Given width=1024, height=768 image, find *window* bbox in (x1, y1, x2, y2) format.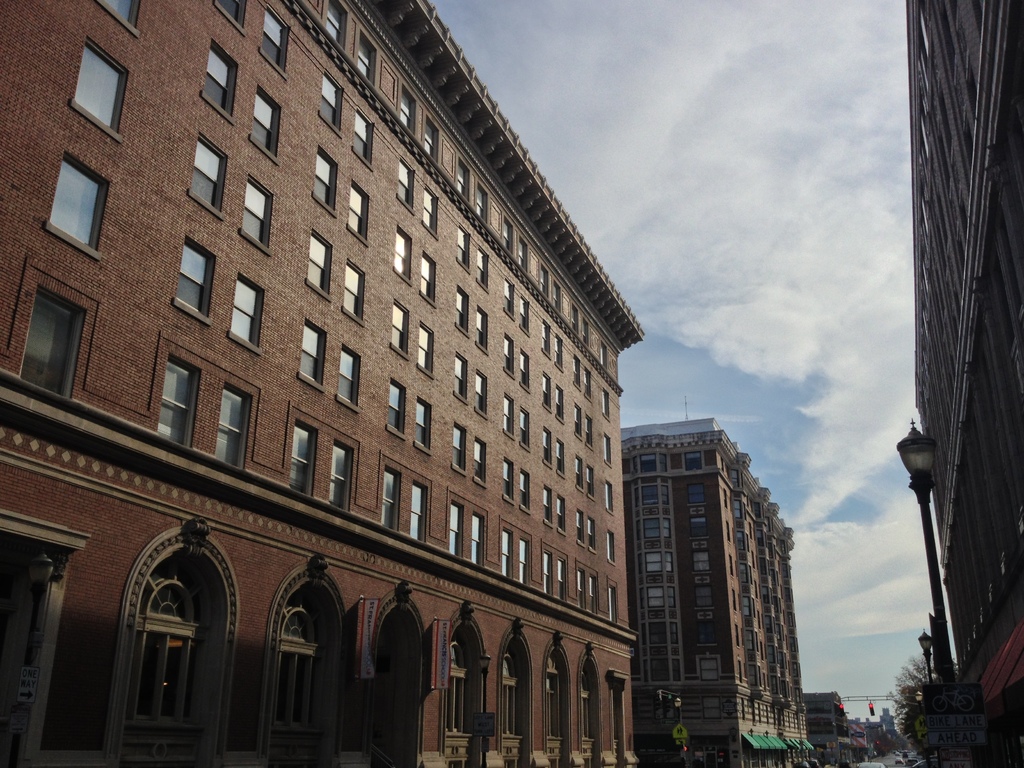
(378, 454, 397, 532).
